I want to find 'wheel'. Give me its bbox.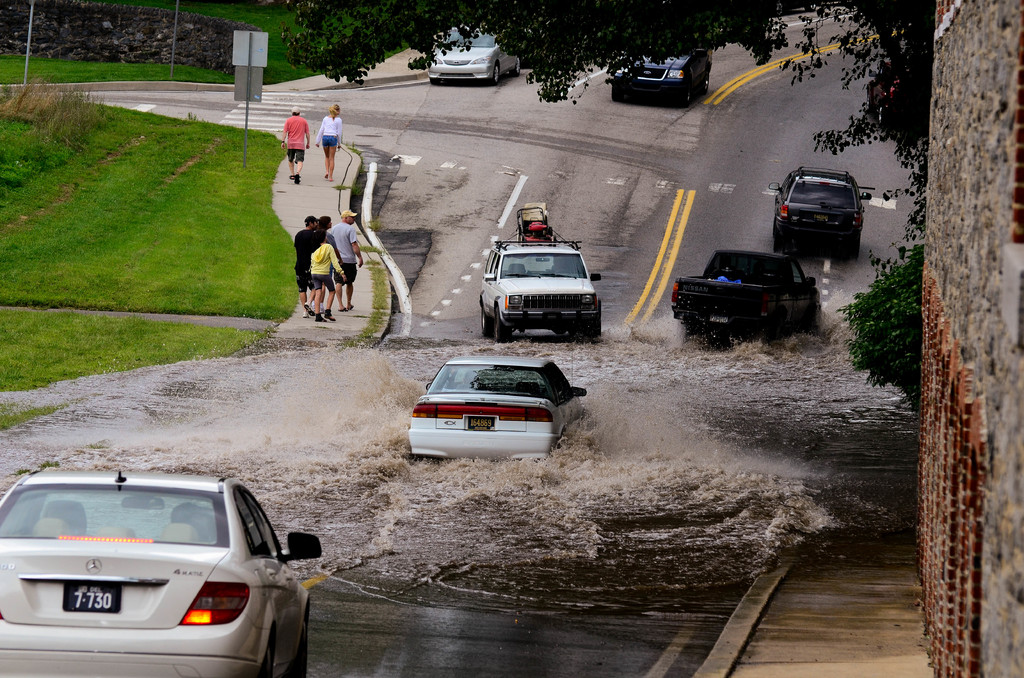
479,307,488,337.
